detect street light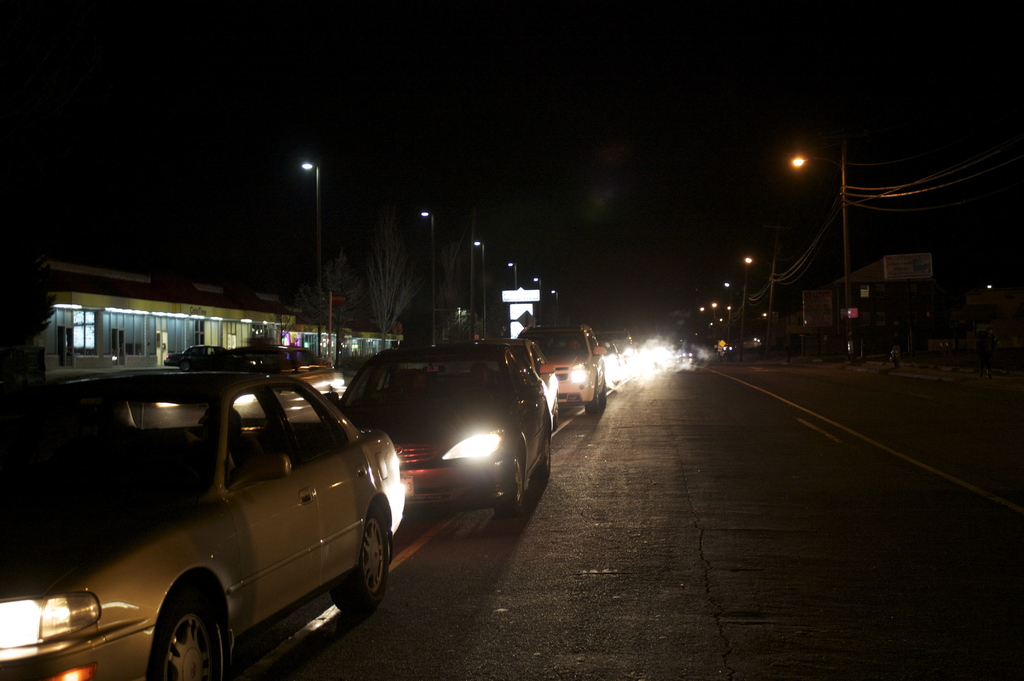
left=744, top=254, right=778, bottom=358
